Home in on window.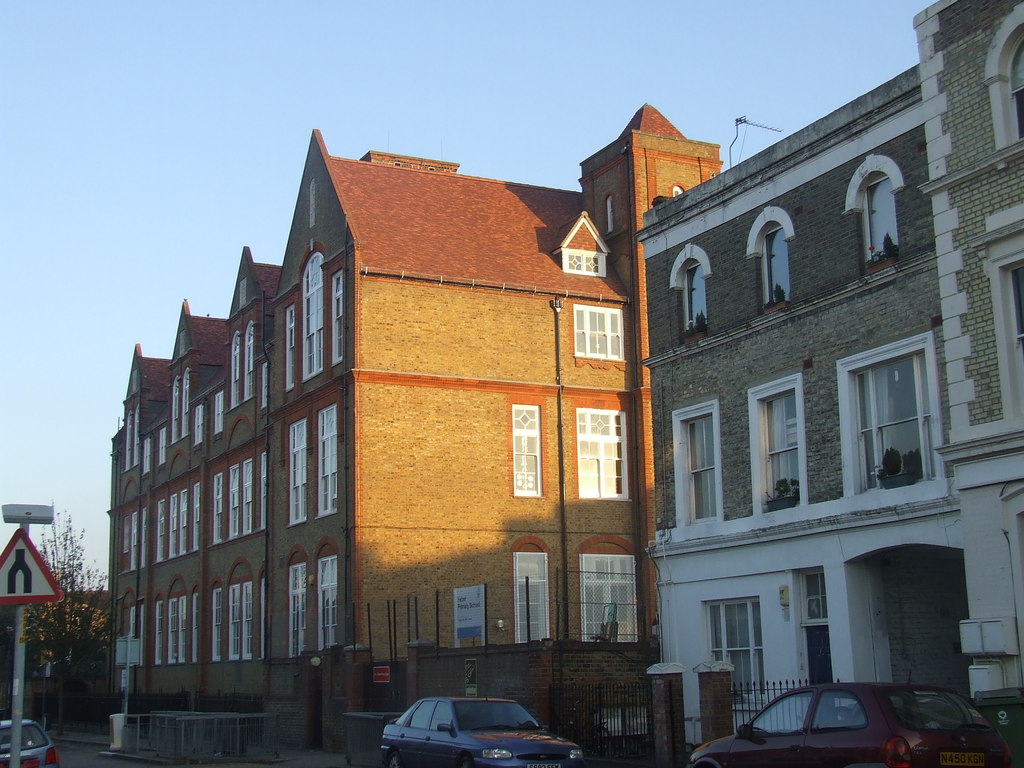
Homed in at (left=168, top=574, right=185, bottom=671).
